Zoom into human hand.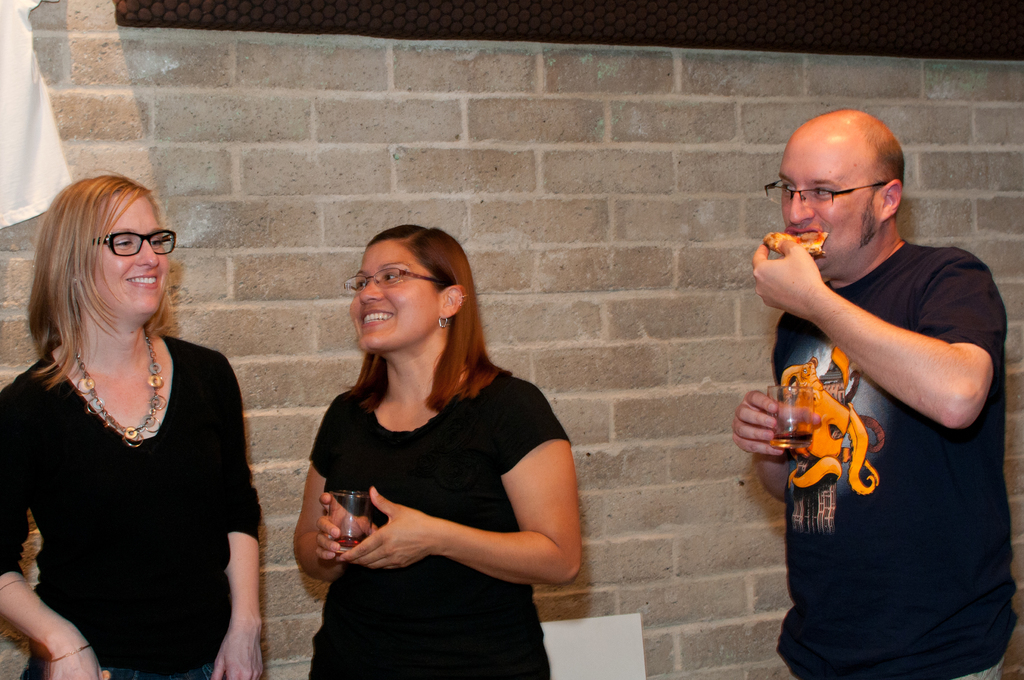
Zoom target: crop(209, 631, 266, 679).
